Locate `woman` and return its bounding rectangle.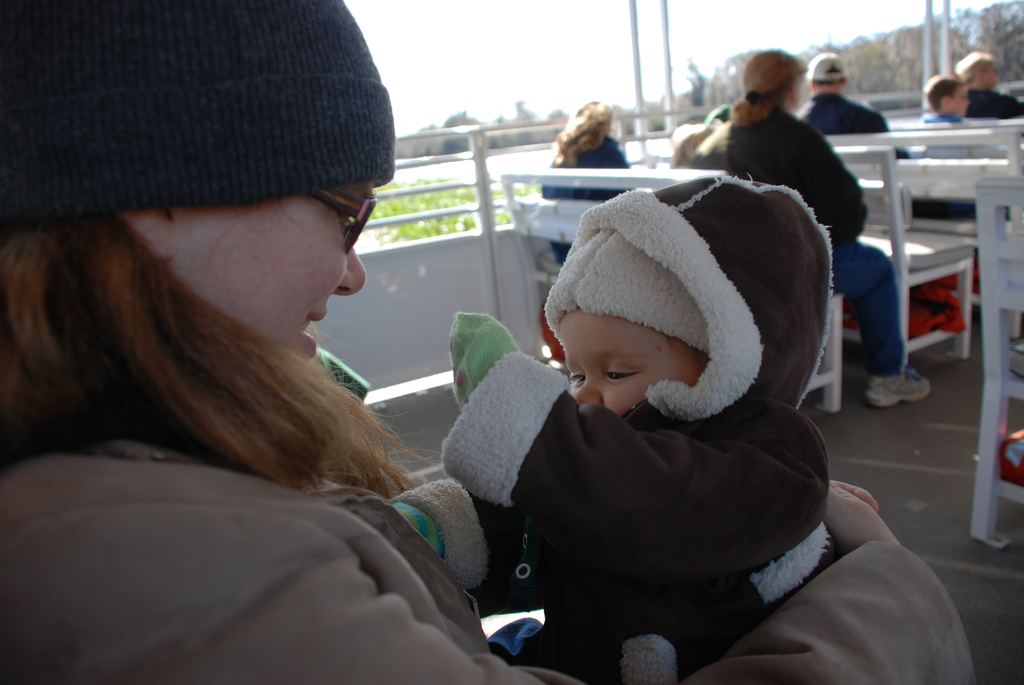
(left=540, top=100, right=650, bottom=266).
